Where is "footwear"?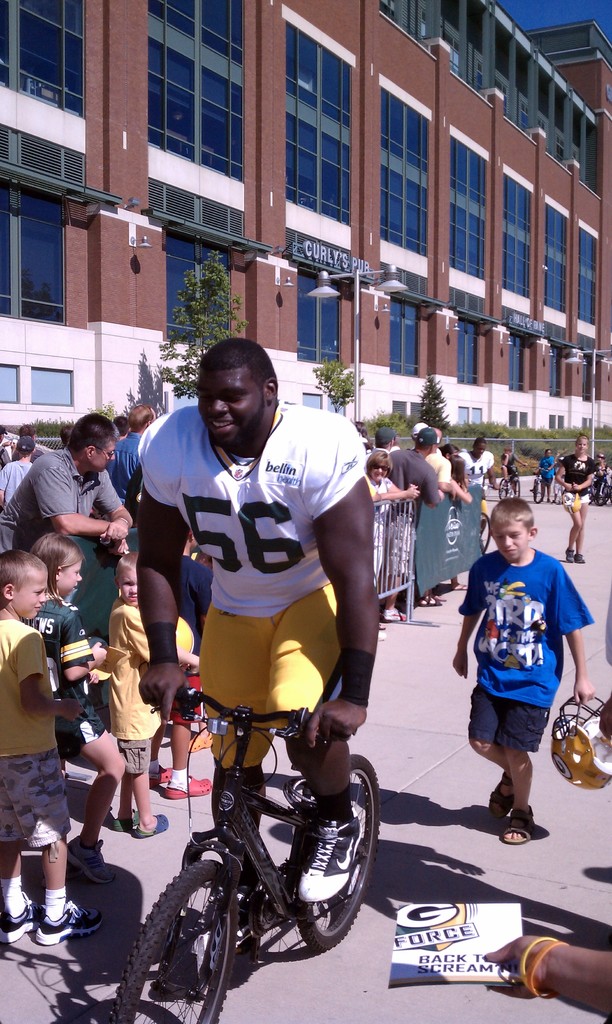
left=0, top=893, right=47, bottom=946.
